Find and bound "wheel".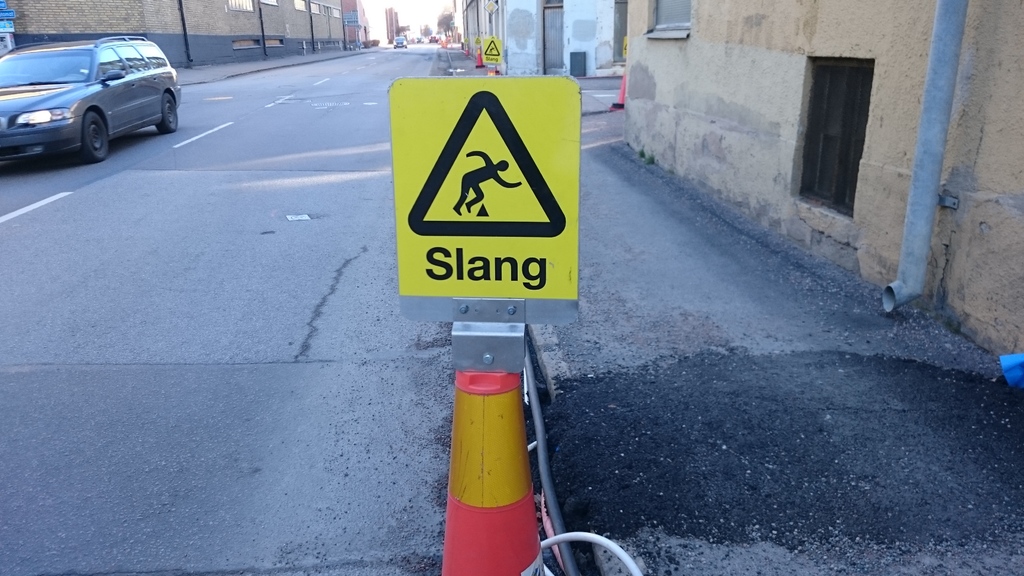
Bound: bbox(158, 94, 177, 134).
